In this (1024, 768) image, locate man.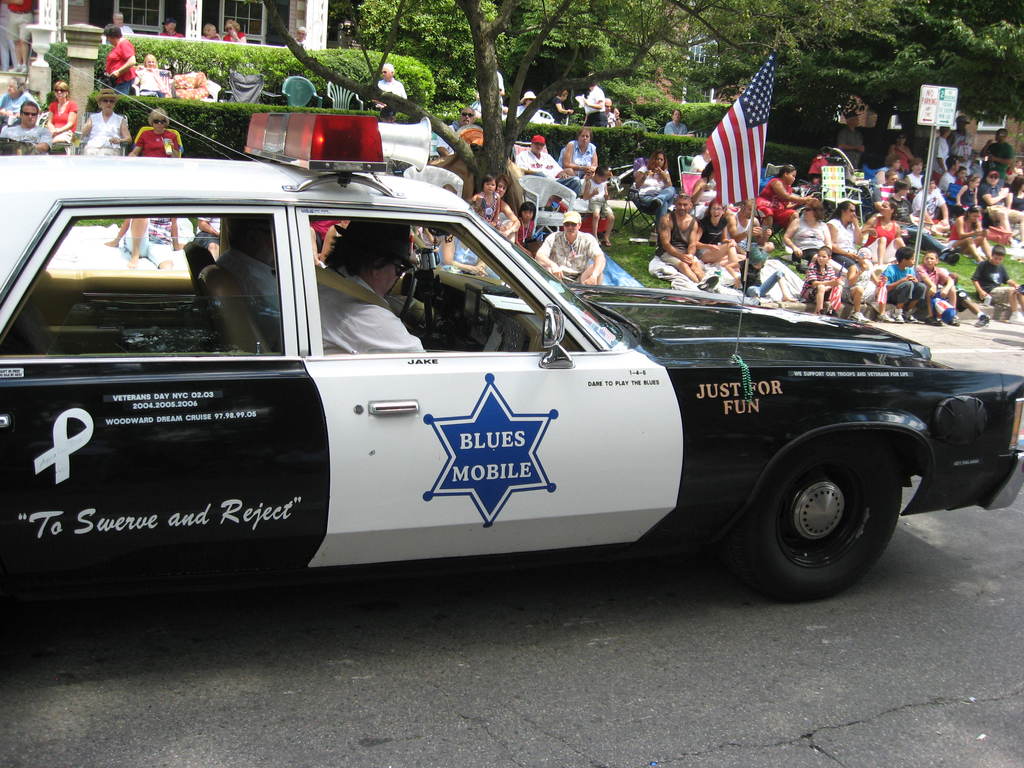
Bounding box: [left=535, top=213, right=607, bottom=284].
